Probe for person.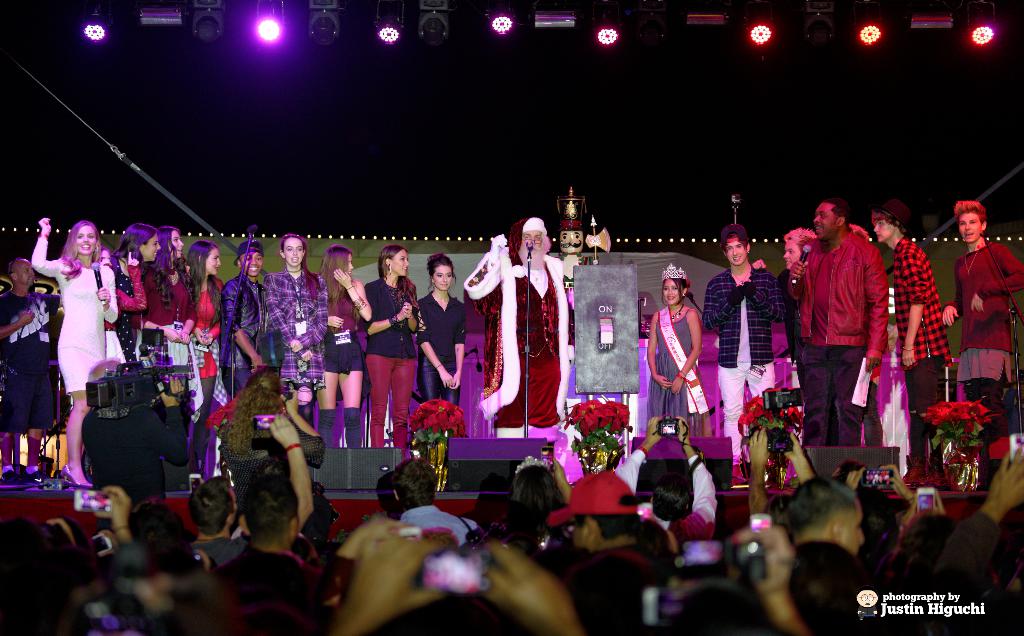
Probe result: crop(877, 200, 950, 463).
